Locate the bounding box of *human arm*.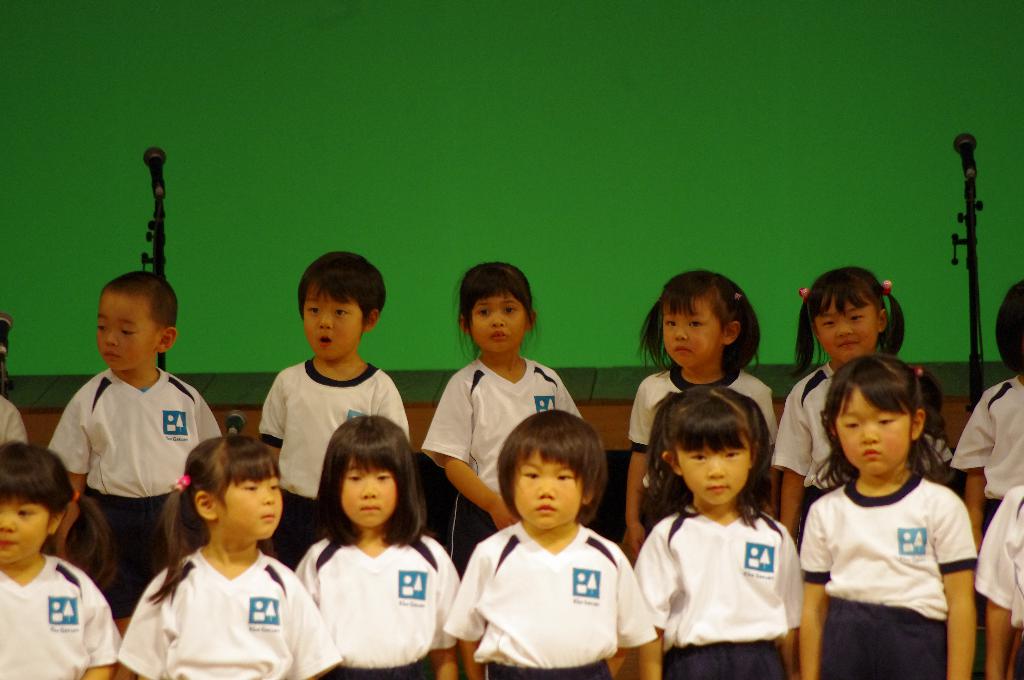
Bounding box: select_region(952, 398, 997, 531).
